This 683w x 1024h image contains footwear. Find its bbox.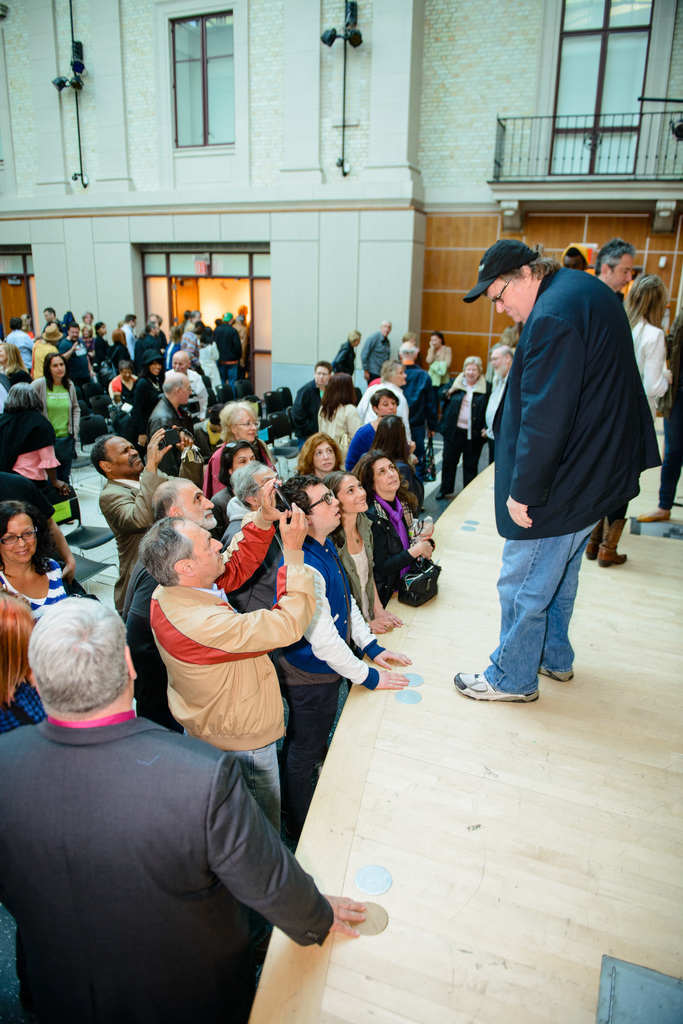
<bbox>463, 646, 555, 709</bbox>.
